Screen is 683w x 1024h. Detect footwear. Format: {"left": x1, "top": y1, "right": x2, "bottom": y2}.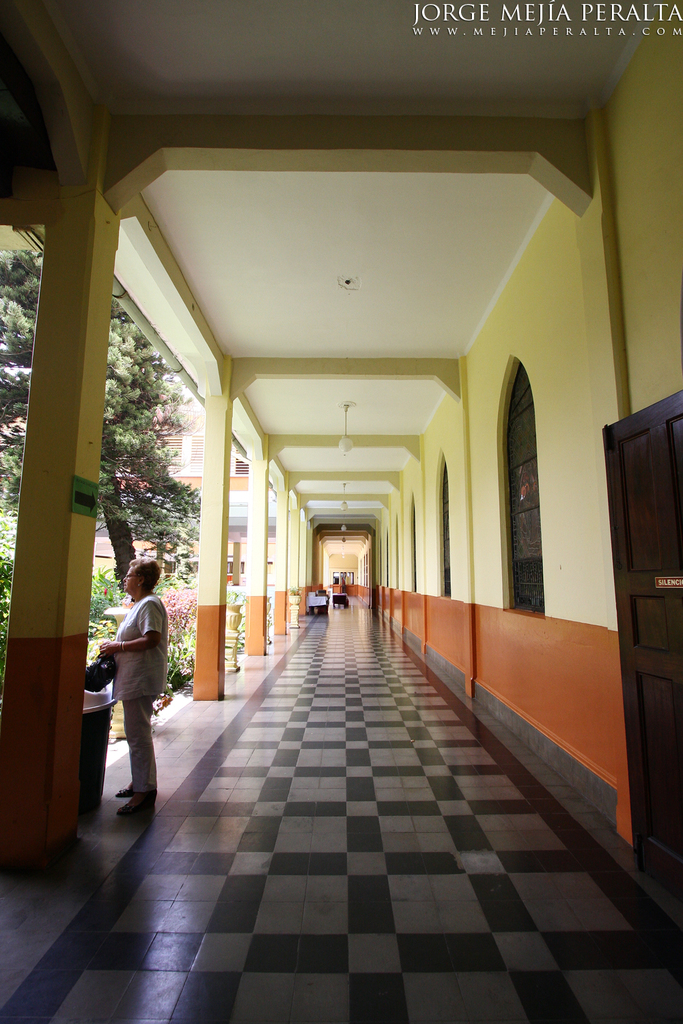
{"left": 117, "top": 790, "right": 155, "bottom": 816}.
